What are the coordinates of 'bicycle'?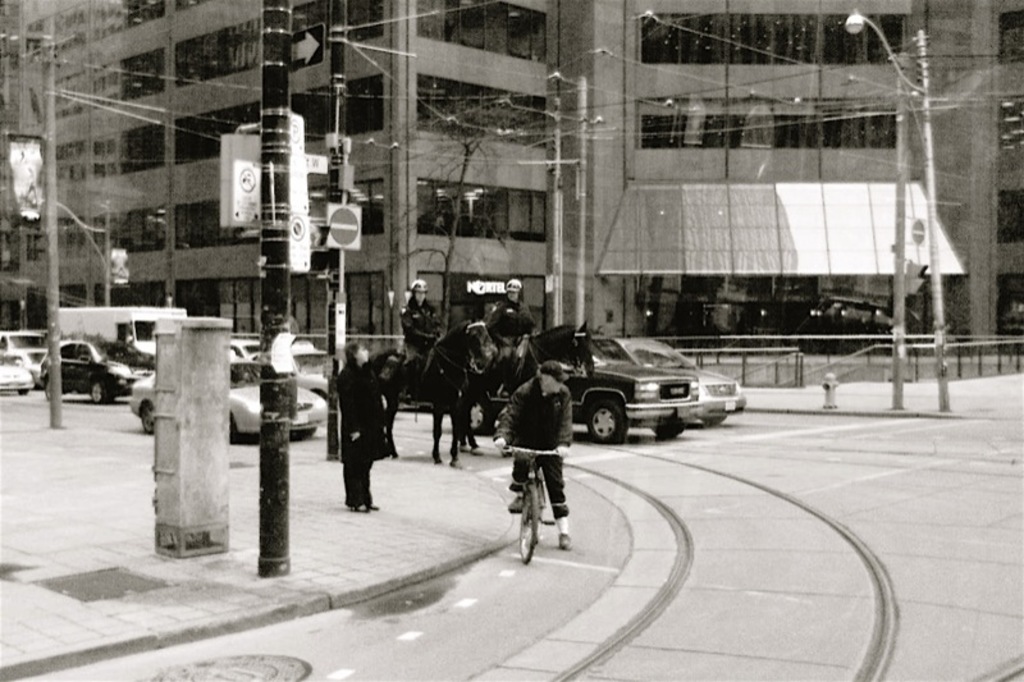
[left=498, top=435, right=564, bottom=573].
